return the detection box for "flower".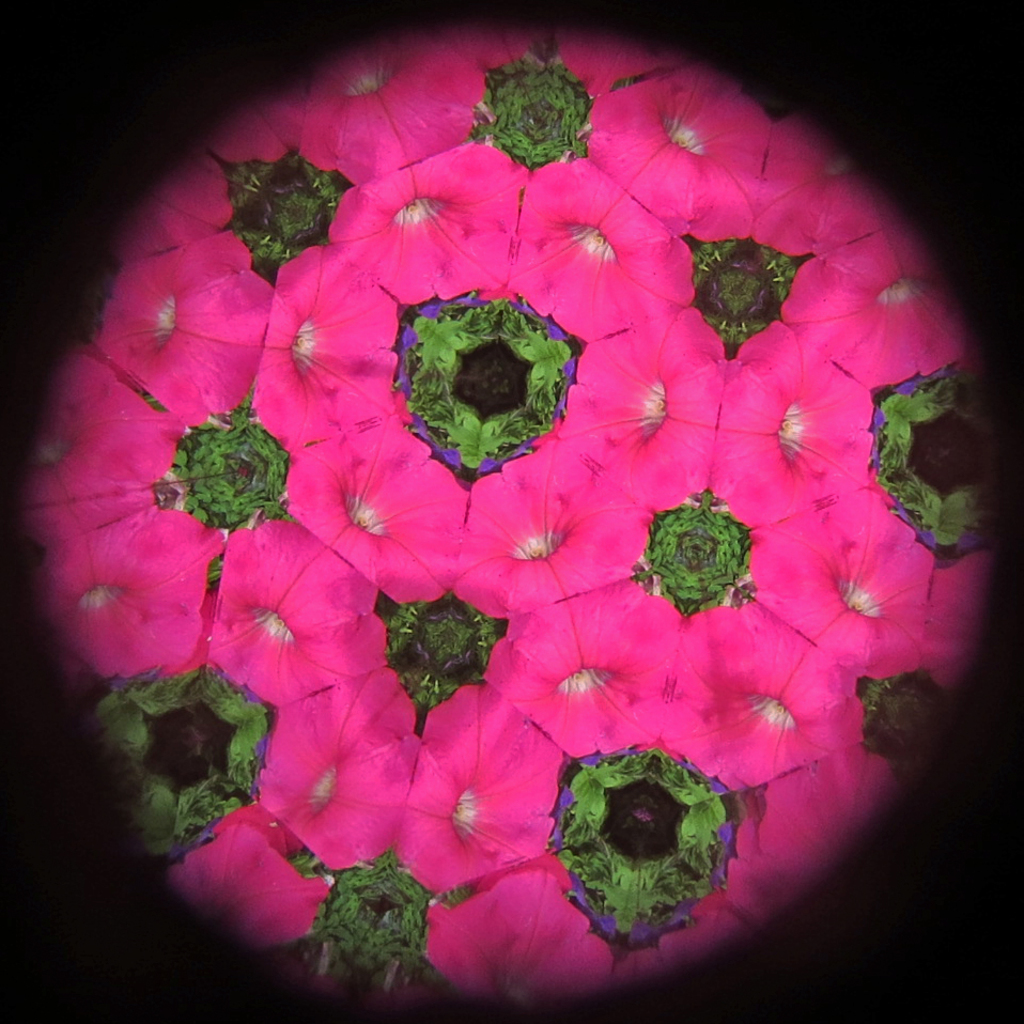
x1=554 y1=305 x2=739 y2=518.
